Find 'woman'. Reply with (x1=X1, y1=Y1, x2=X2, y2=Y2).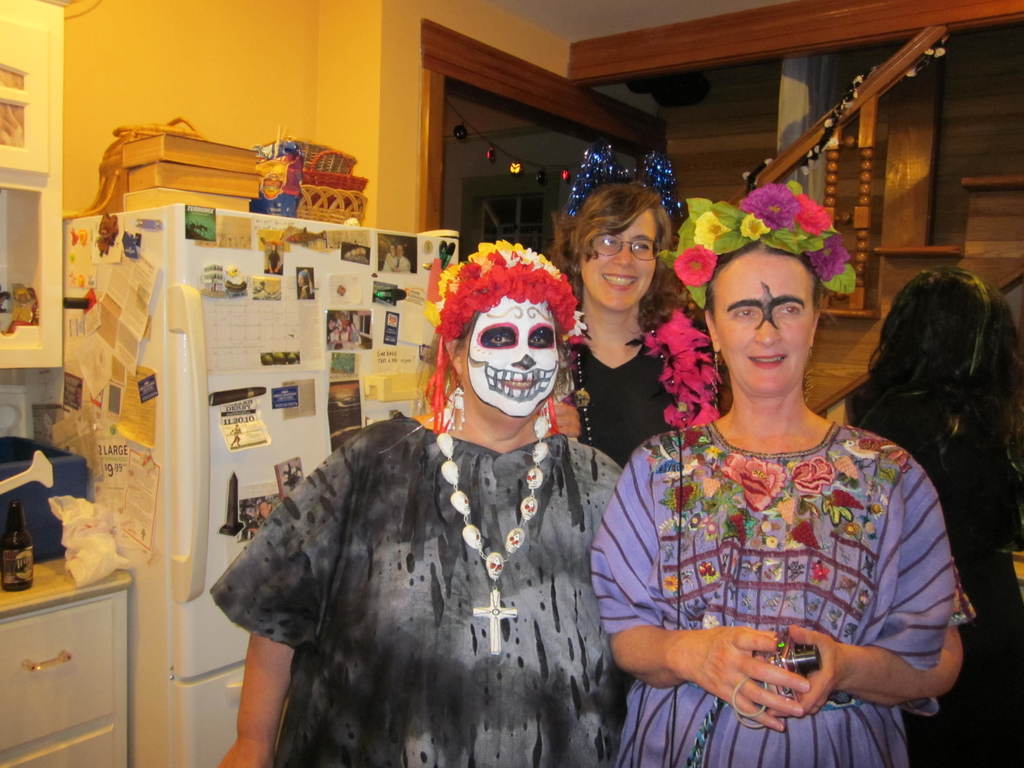
(x1=210, y1=239, x2=634, y2=767).
